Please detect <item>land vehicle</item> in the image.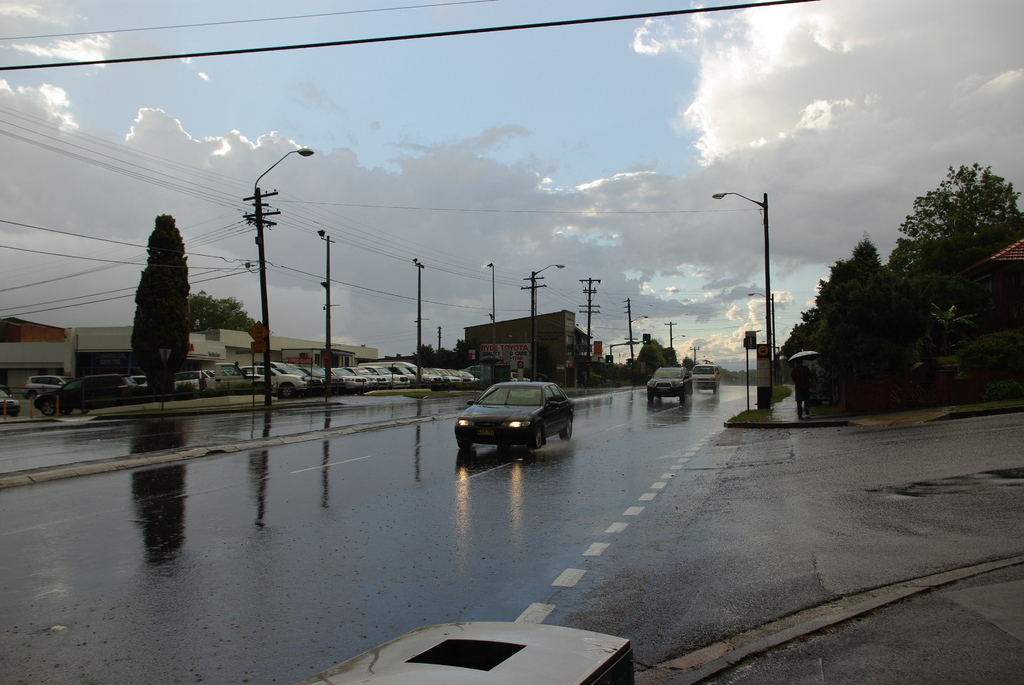
(276,368,323,385).
